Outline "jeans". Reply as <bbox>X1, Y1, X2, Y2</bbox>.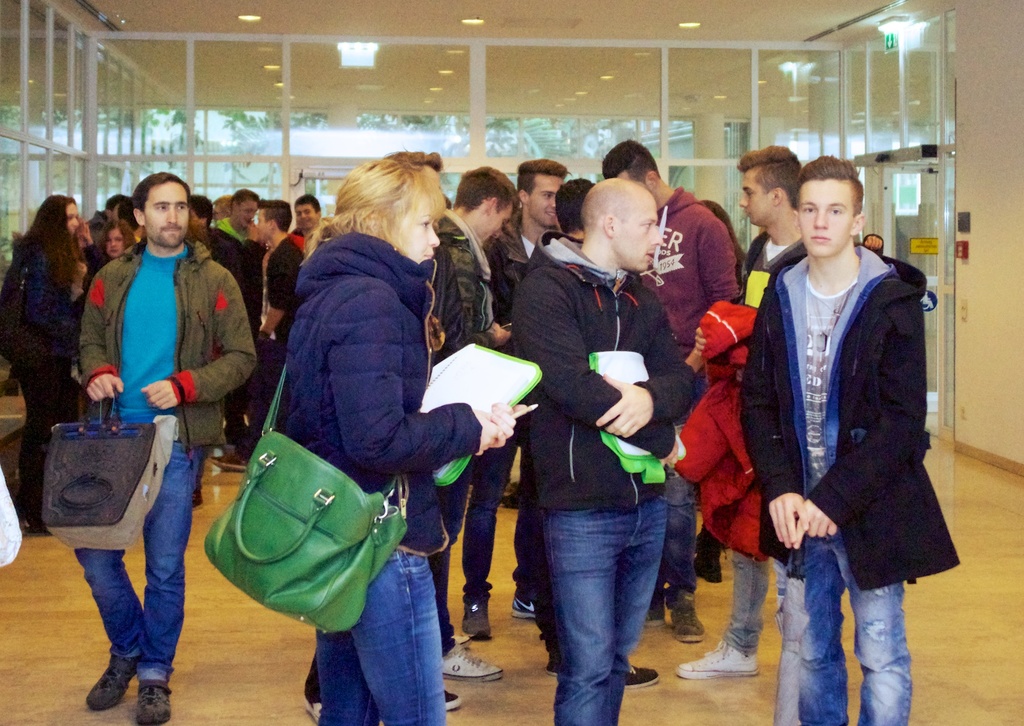
<bbox>539, 502, 666, 725</bbox>.
